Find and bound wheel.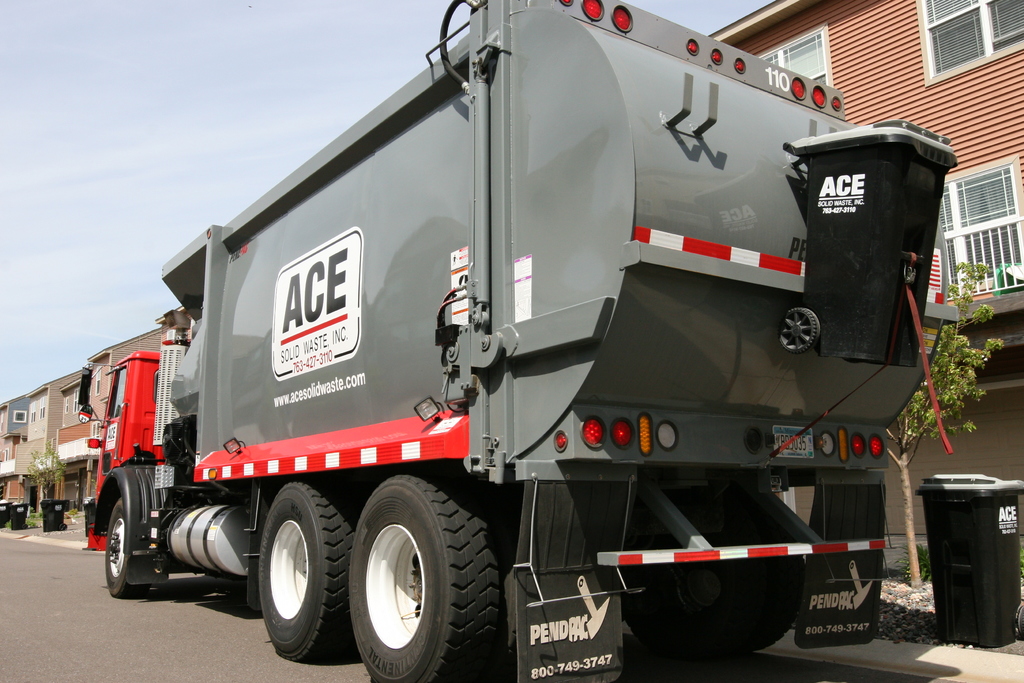
Bound: <region>617, 545, 801, 652</region>.
